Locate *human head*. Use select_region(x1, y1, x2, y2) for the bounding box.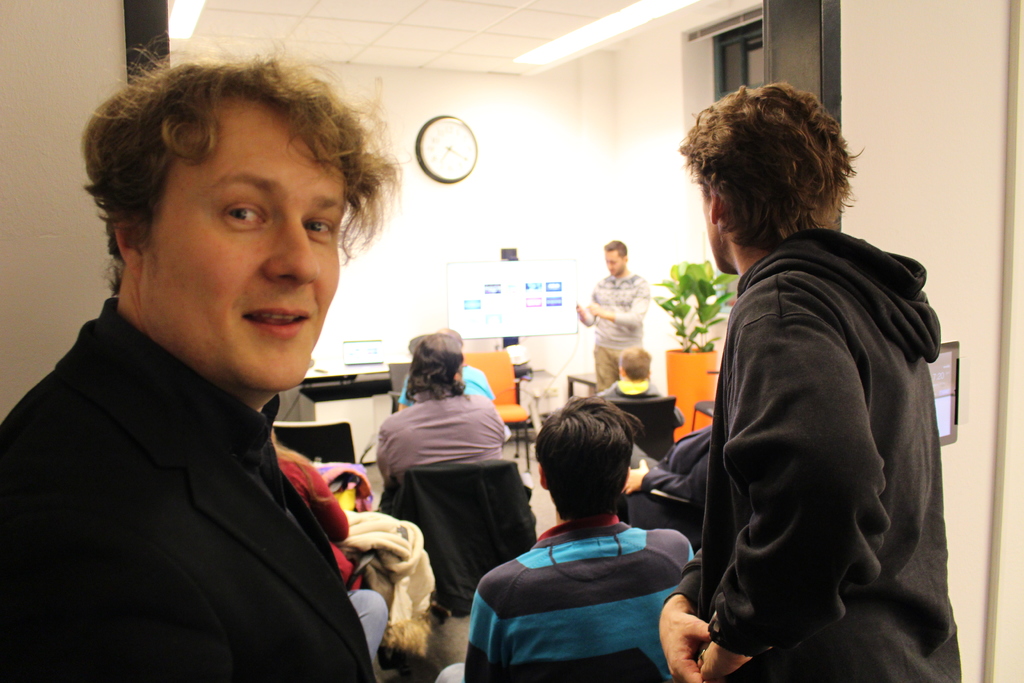
select_region(602, 240, 632, 278).
